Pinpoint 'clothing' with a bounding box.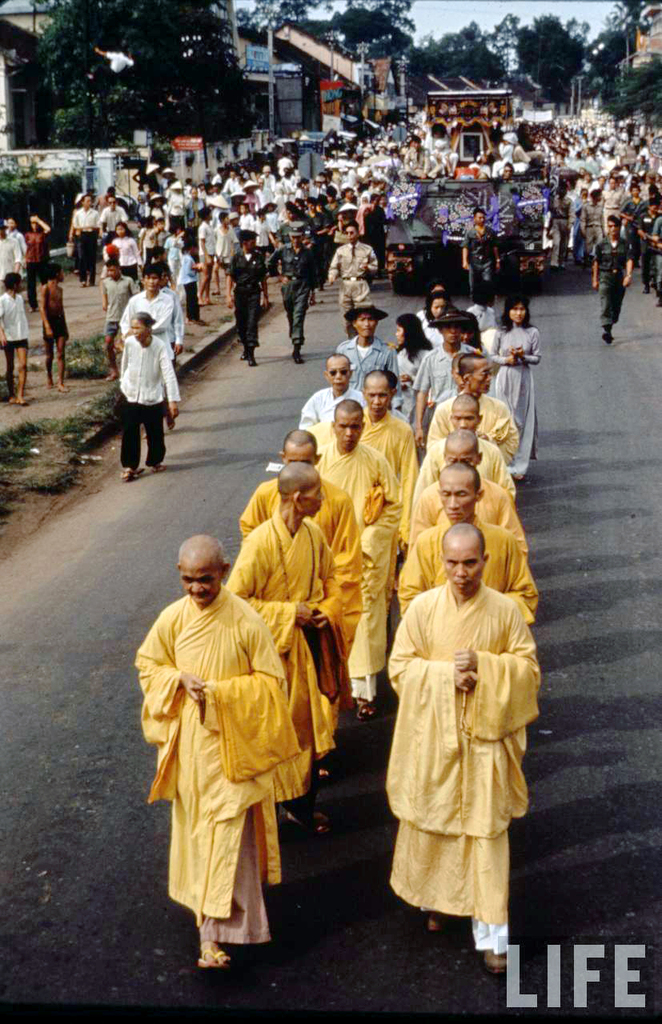
region(69, 201, 99, 230).
